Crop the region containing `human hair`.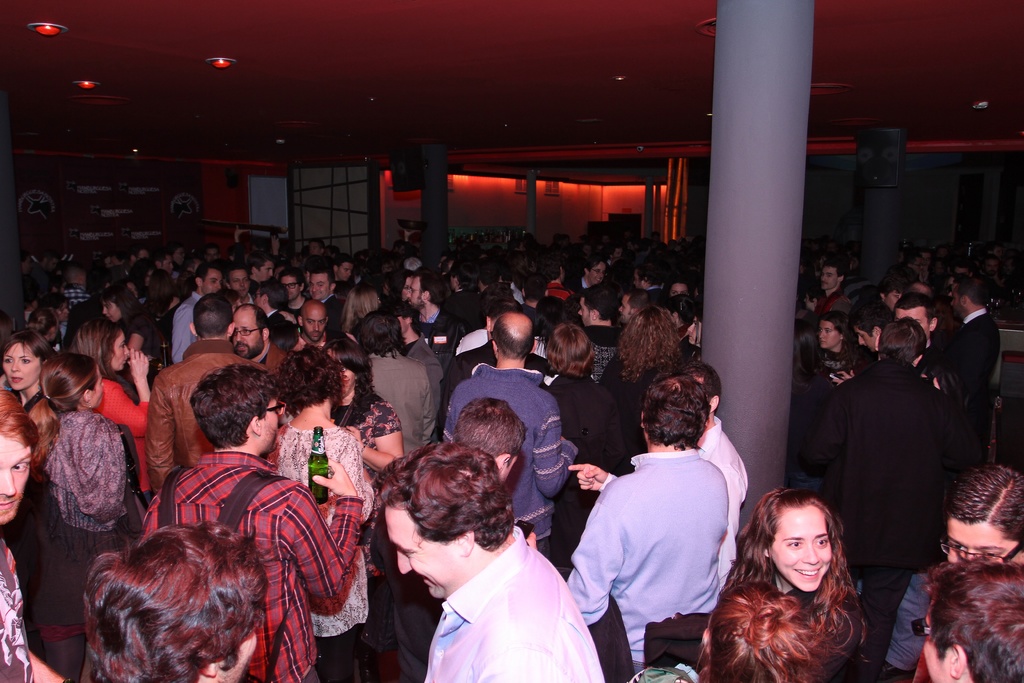
Crop region: 924,555,1023,682.
